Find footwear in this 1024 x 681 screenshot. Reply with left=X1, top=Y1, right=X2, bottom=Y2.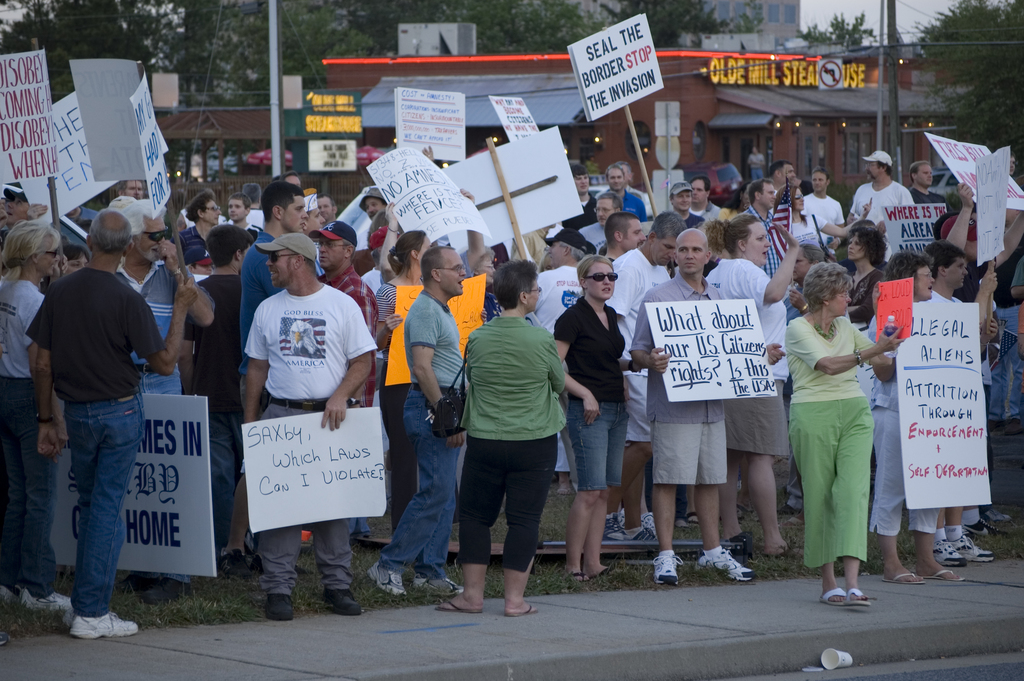
left=600, top=513, right=630, bottom=543.
